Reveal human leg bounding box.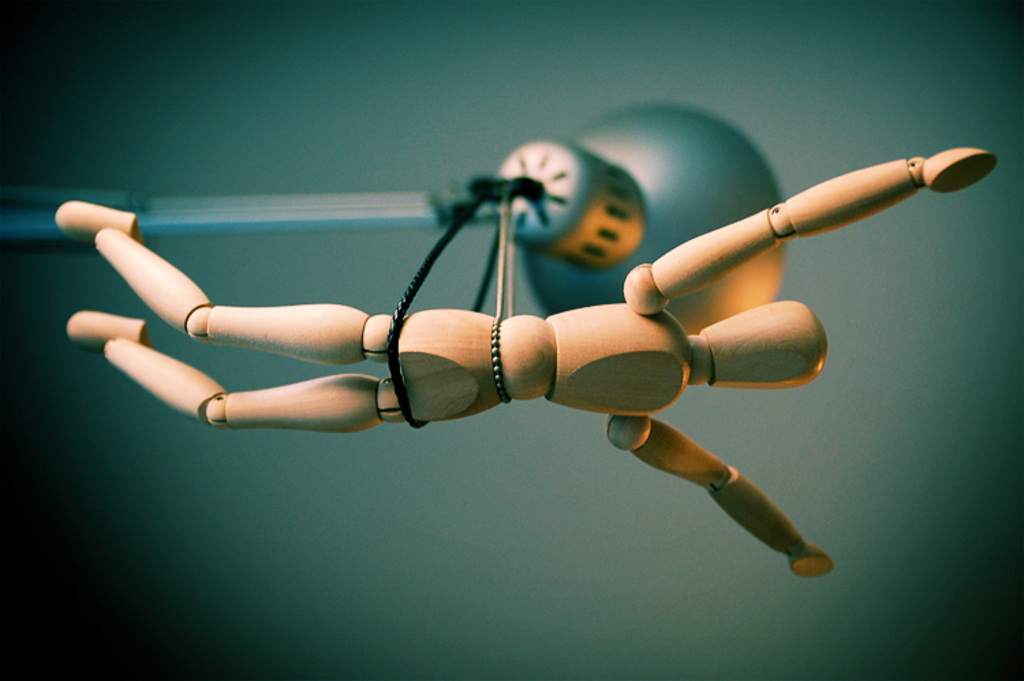
Revealed: BBox(57, 197, 407, 353).
